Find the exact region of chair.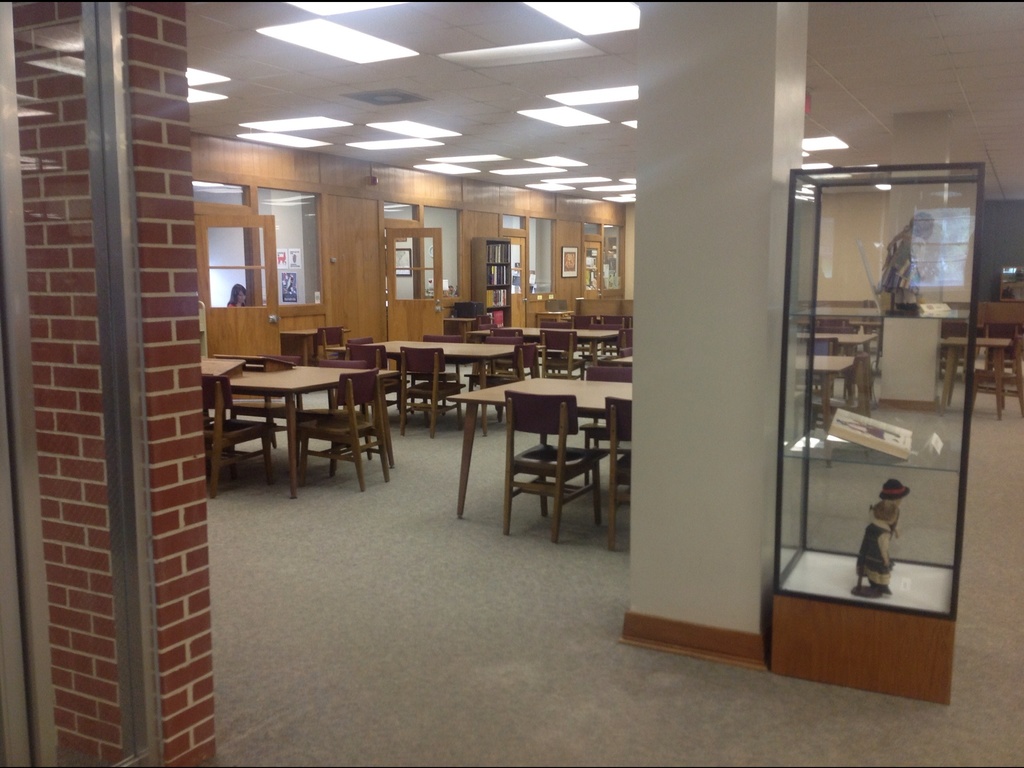
Exact region: locate(397, 342, 468, 438).
